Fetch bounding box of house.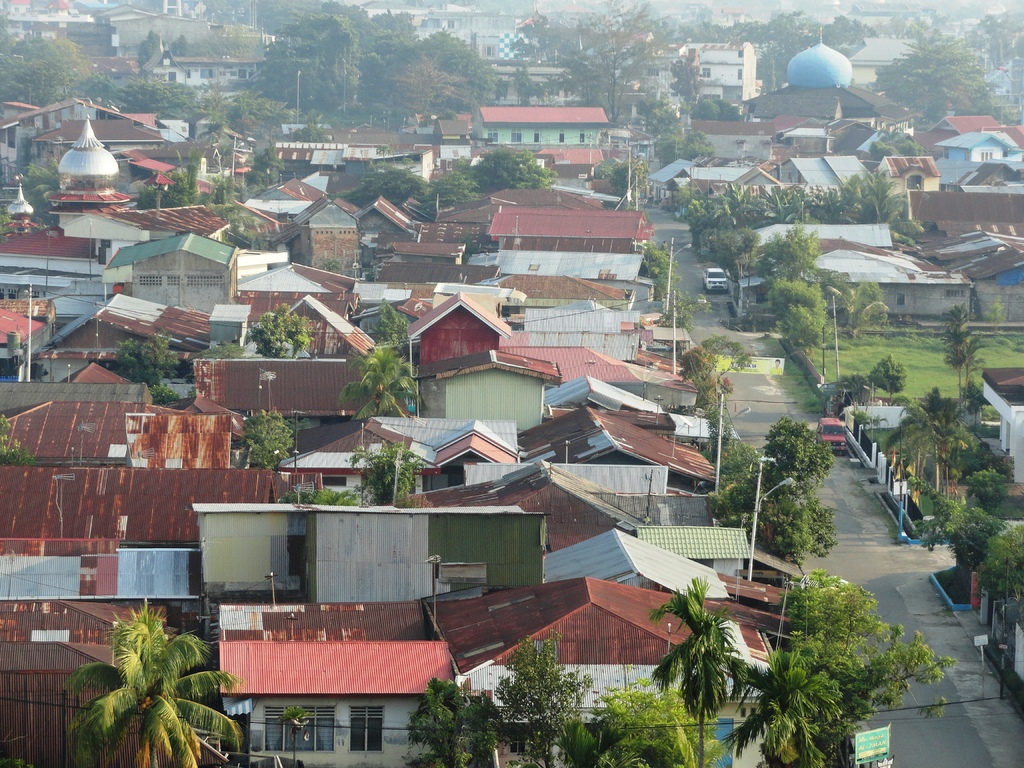
Bbox: (287,198,380,273).
